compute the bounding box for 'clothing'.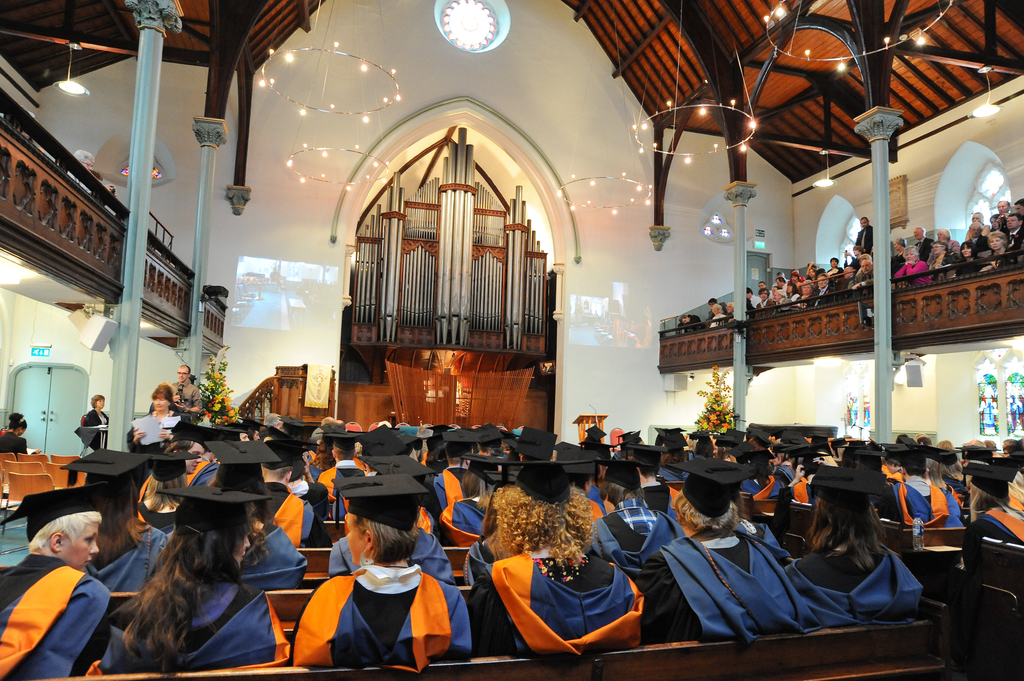
select_region(965, 507, 1023, 570).
